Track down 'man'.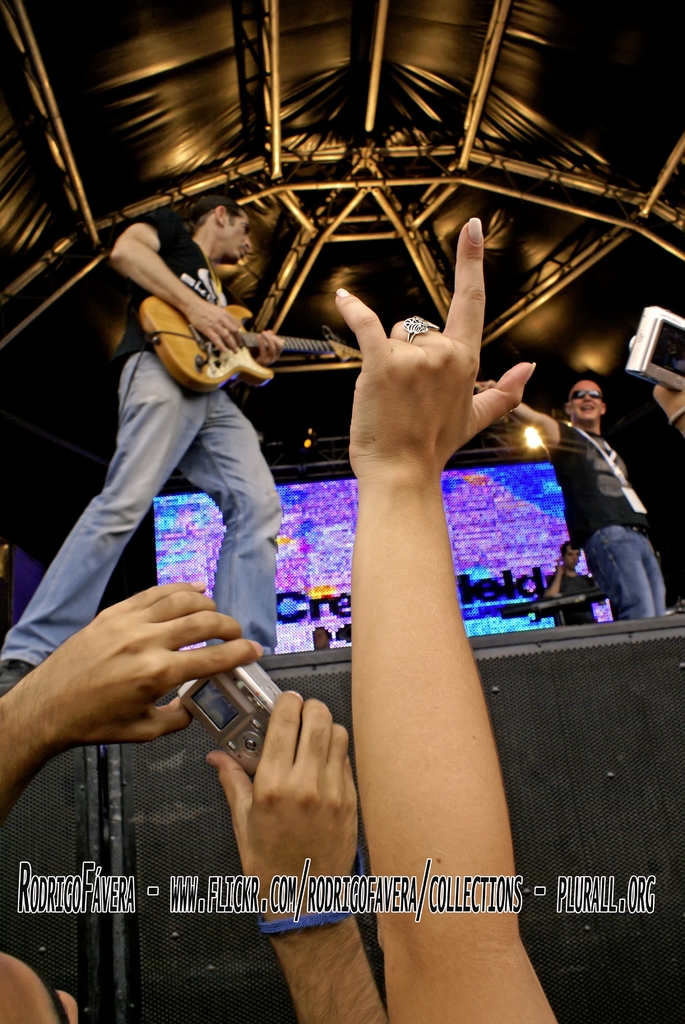
Tracked to detection(548, 540, 594, 633).
